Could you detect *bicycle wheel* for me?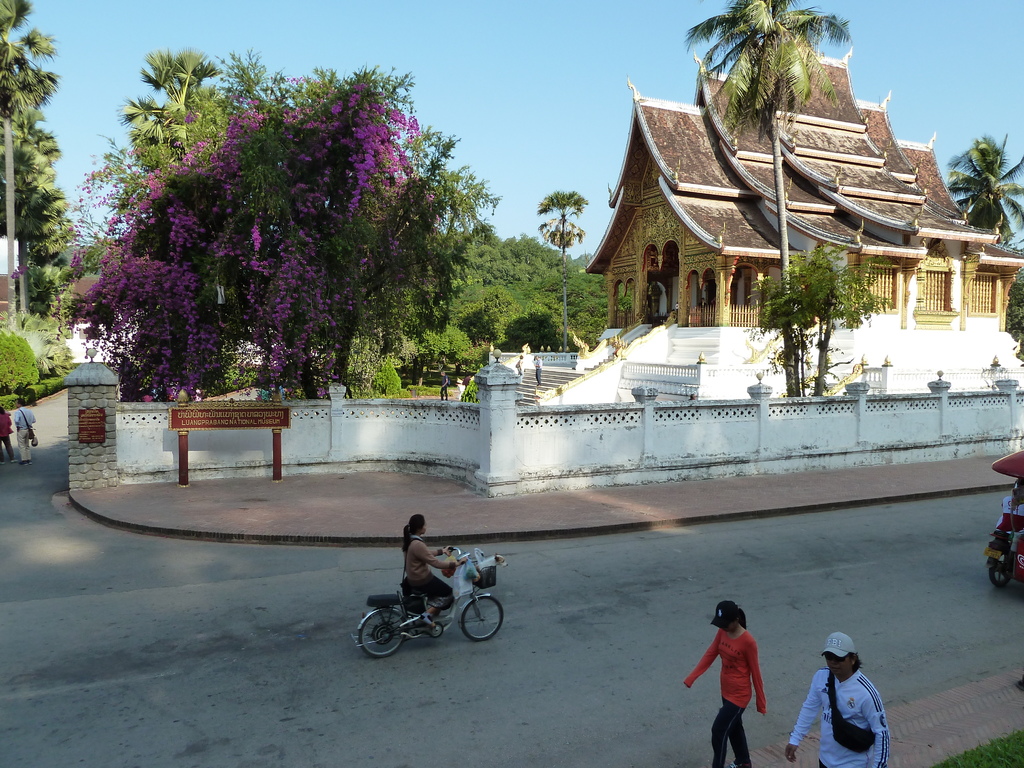
Detection result: l=355, t=612, r=411, b=660.
